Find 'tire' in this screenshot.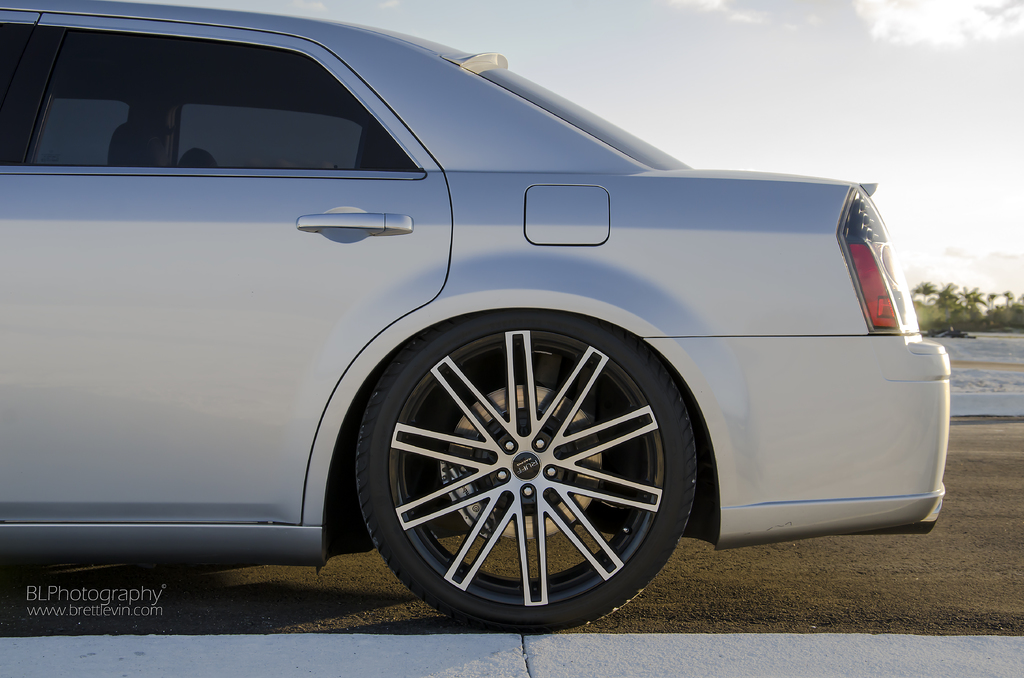
The bounding box for 'tire' is 356:307:695:635.
